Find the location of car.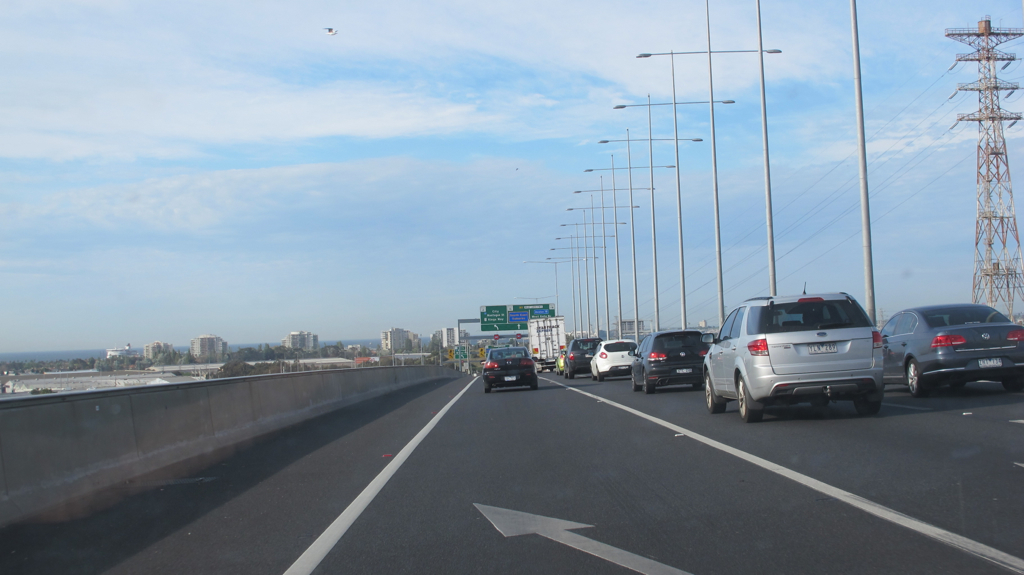
Location: 588, 338, 637, 380.
